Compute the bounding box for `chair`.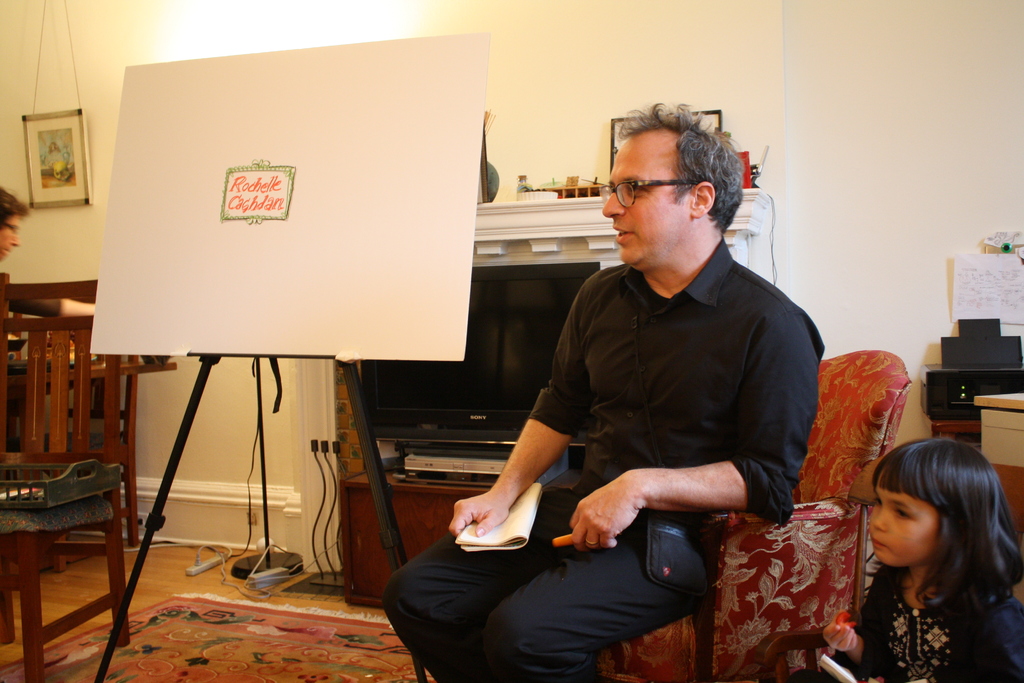
<region>609, 350, 913, 682</region>.
